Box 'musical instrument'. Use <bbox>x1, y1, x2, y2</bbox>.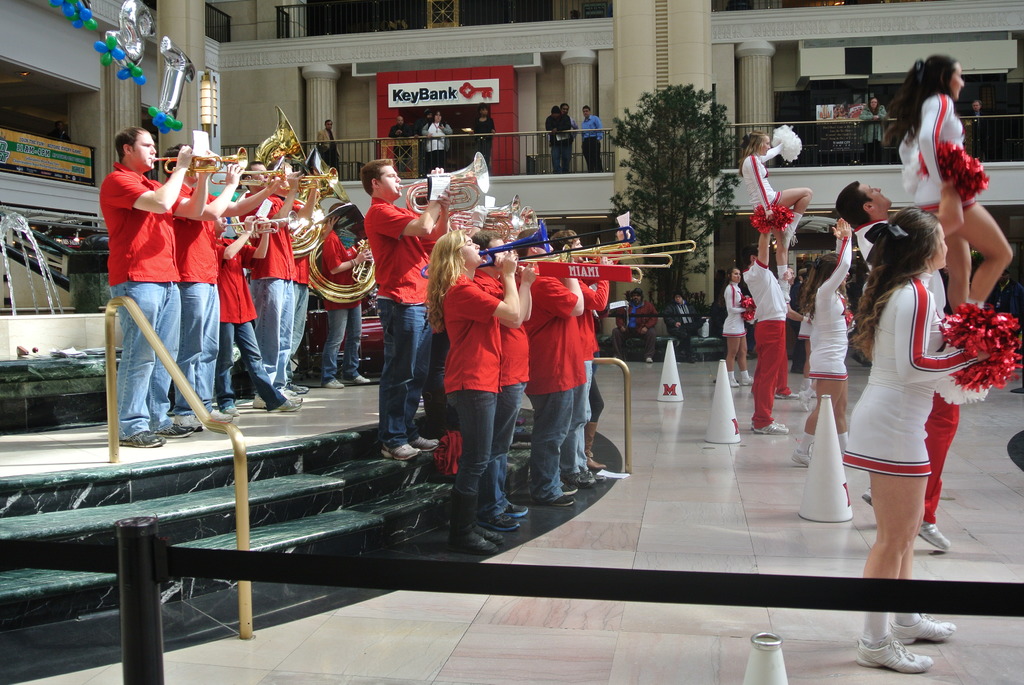
<bbox>284, 165, 332, 195</bbox>.
